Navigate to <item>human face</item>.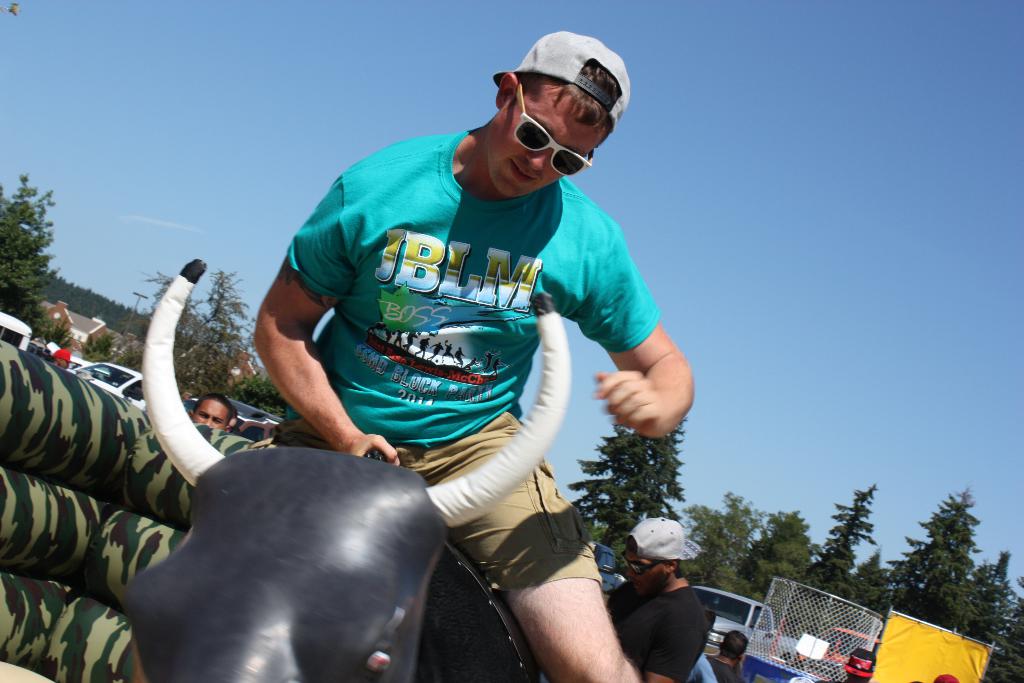
Navigation target: bbox=[191, 399, 230, 434].
